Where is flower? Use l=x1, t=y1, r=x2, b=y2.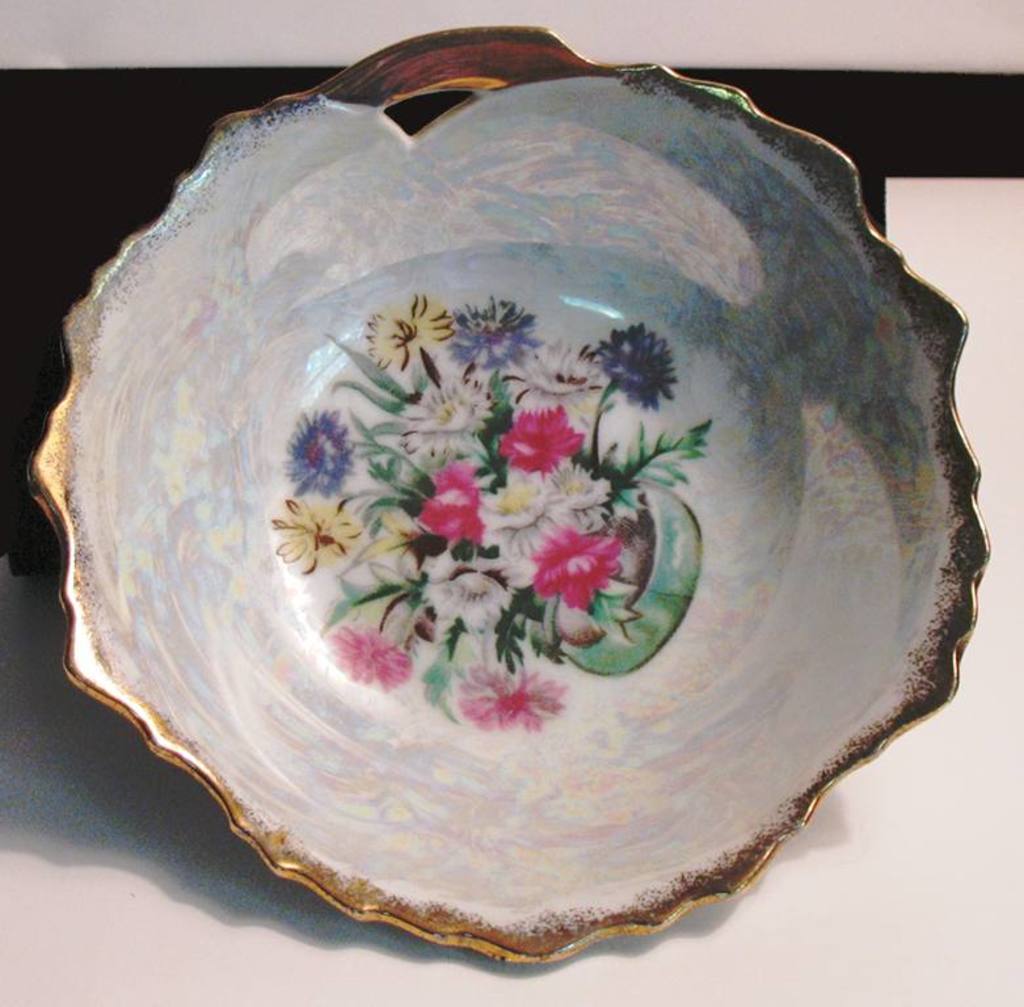
l=452, t=294, r=549, b=372.
